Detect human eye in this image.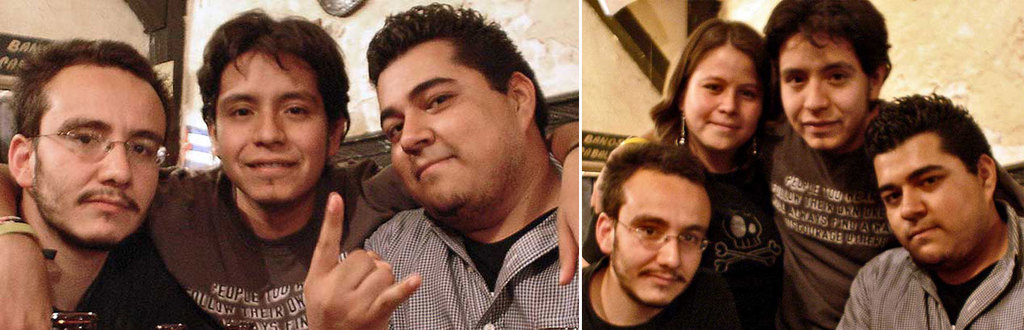
Detection: <box>736,87,757,102</box>.
